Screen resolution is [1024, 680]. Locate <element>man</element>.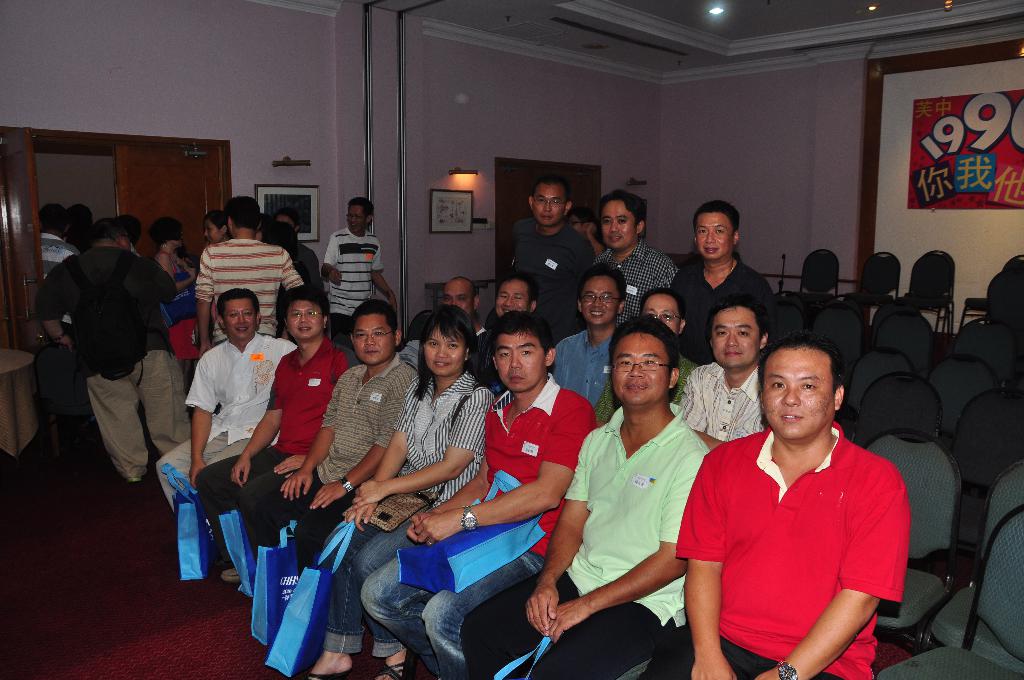
[682,291,764,447].
